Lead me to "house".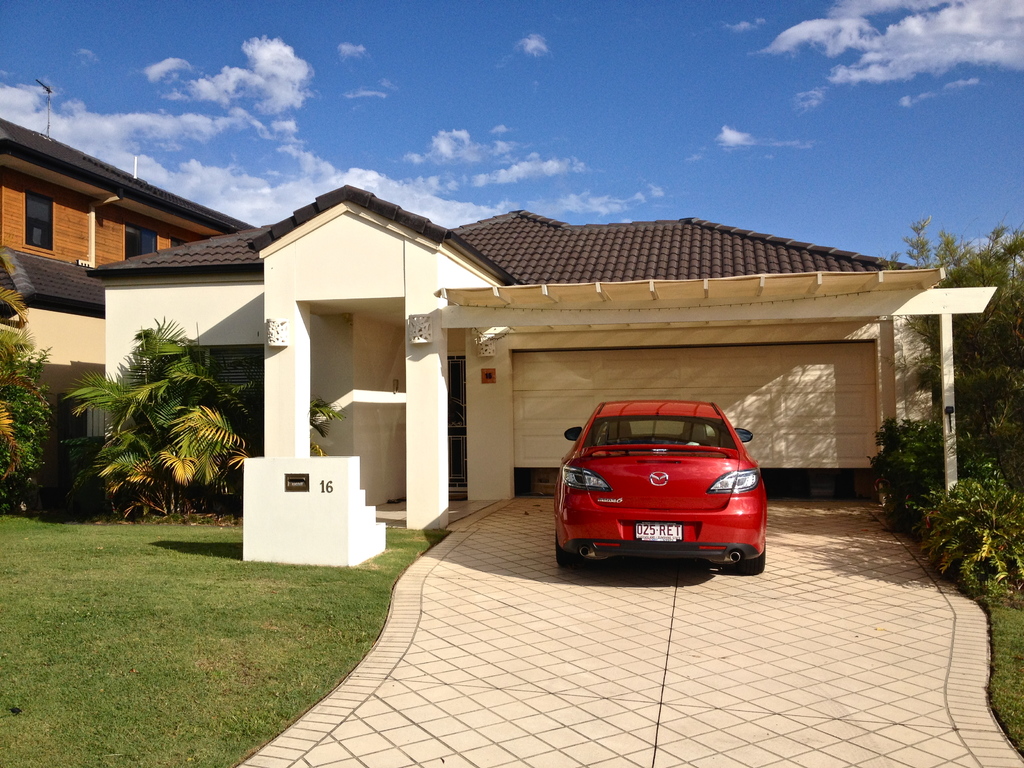
Lead to locate(0, 114, 255, 438).
